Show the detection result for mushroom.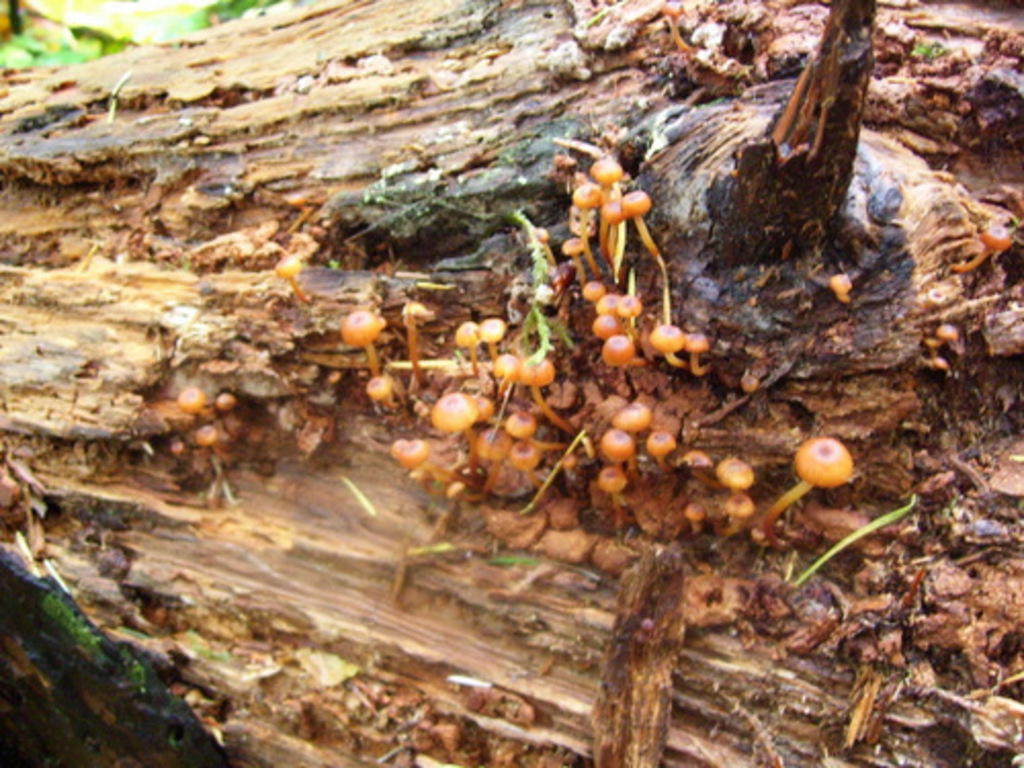
rect(178, 387, 213, 418).
